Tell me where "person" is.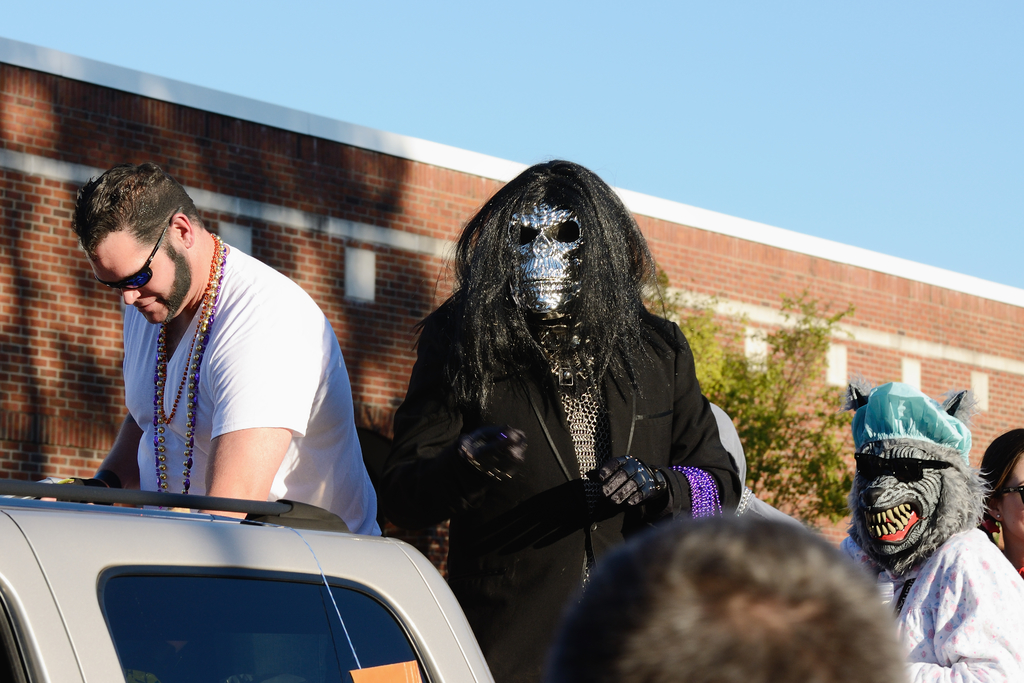
"person" is at [44,148,329,566].
